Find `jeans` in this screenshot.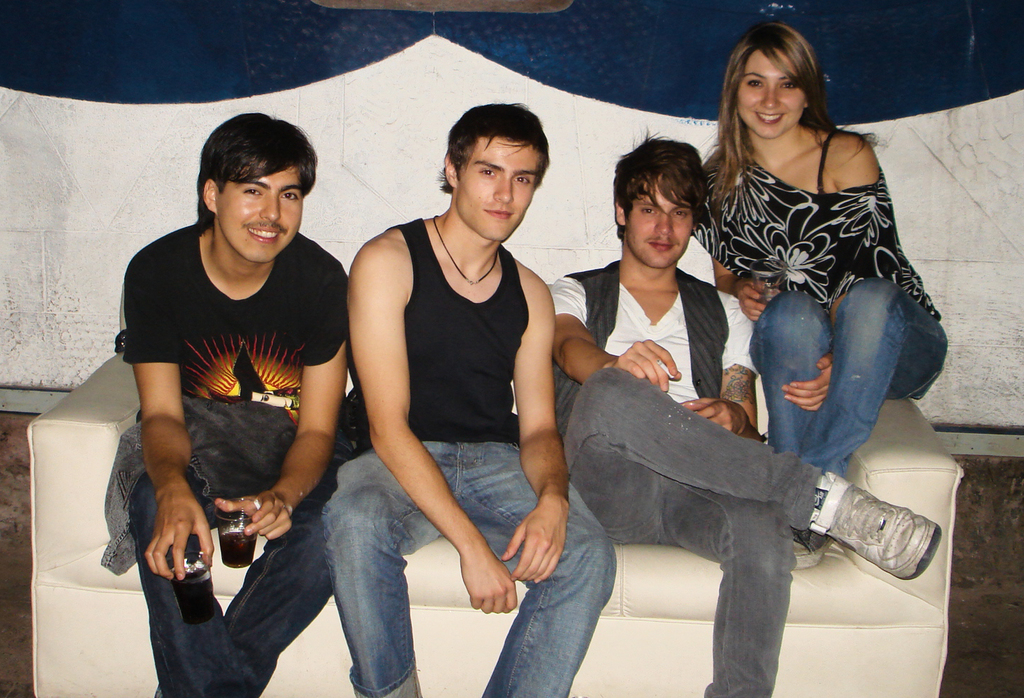
The bounding box for `jeans` is 128:467:330:697.
